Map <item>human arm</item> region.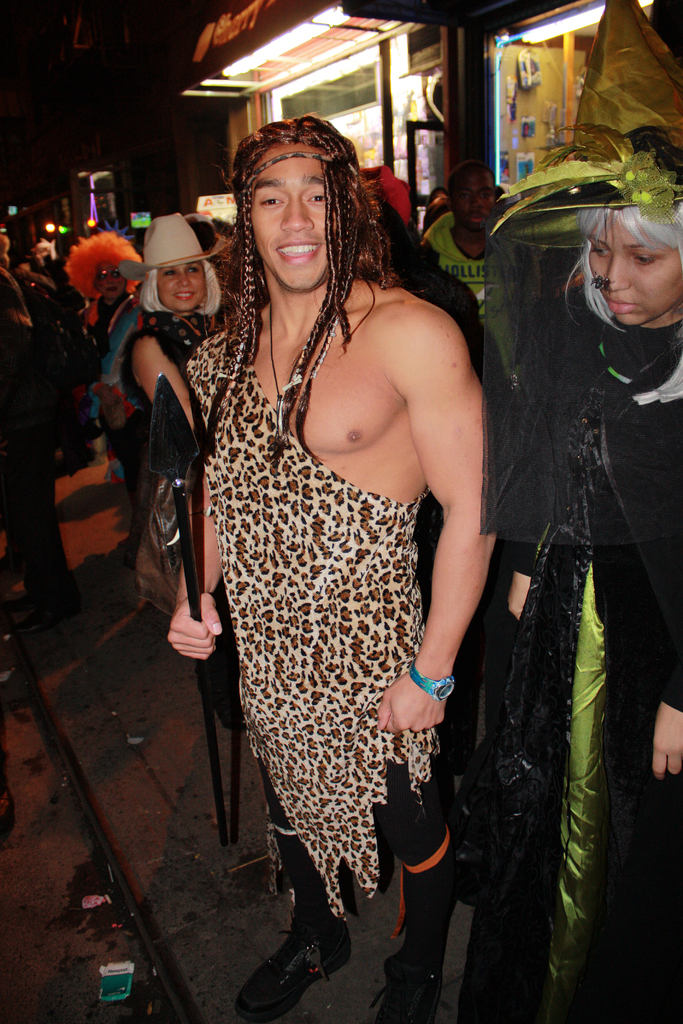
Mapped to box(68, 364, 87, 407).
